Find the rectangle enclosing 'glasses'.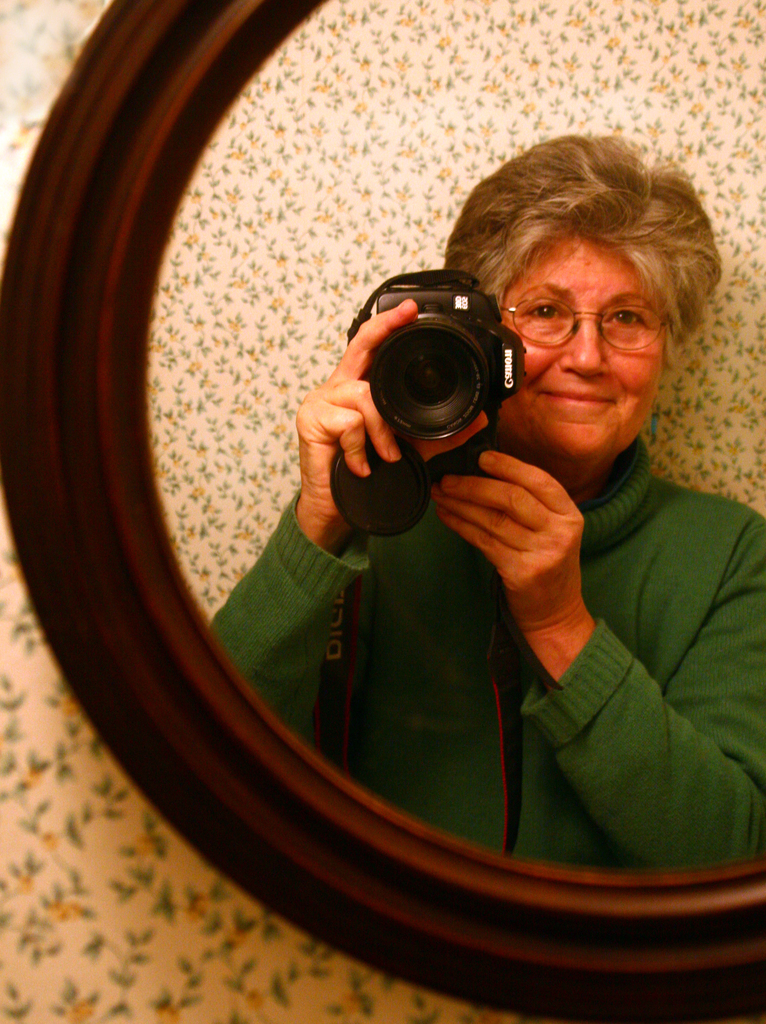
(x1=496, y1=293, x2=671, y2=355).
